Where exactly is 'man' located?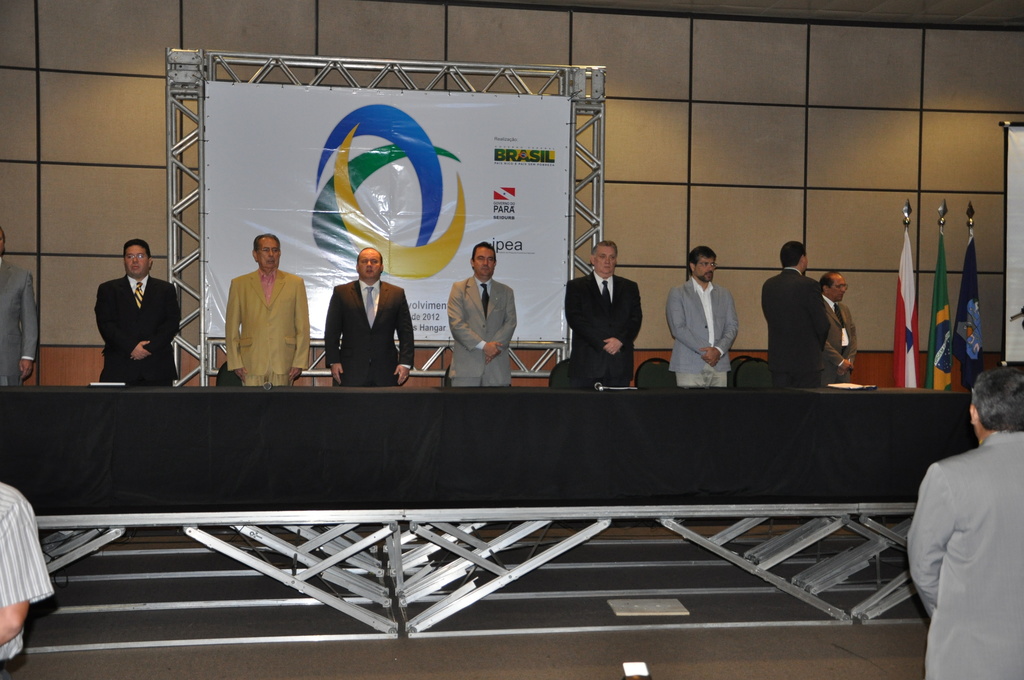
Its bounding box is [x1=0, y1=473, x2=51, y2=672].
